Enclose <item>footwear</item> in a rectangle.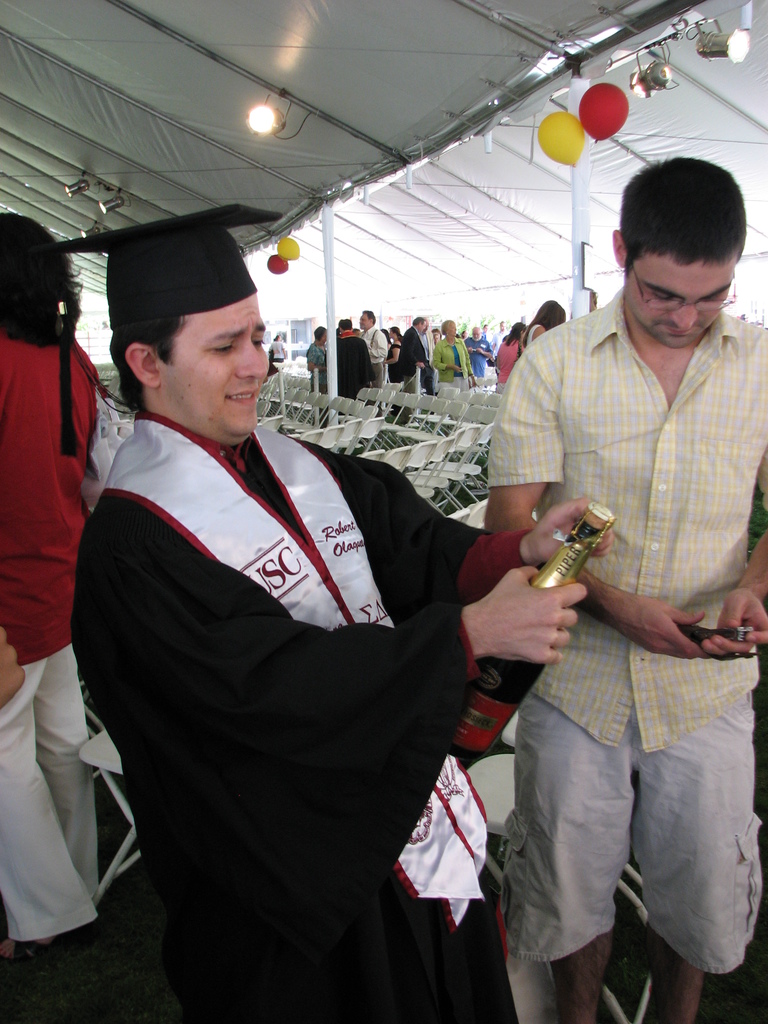
0,929,77,1019.
